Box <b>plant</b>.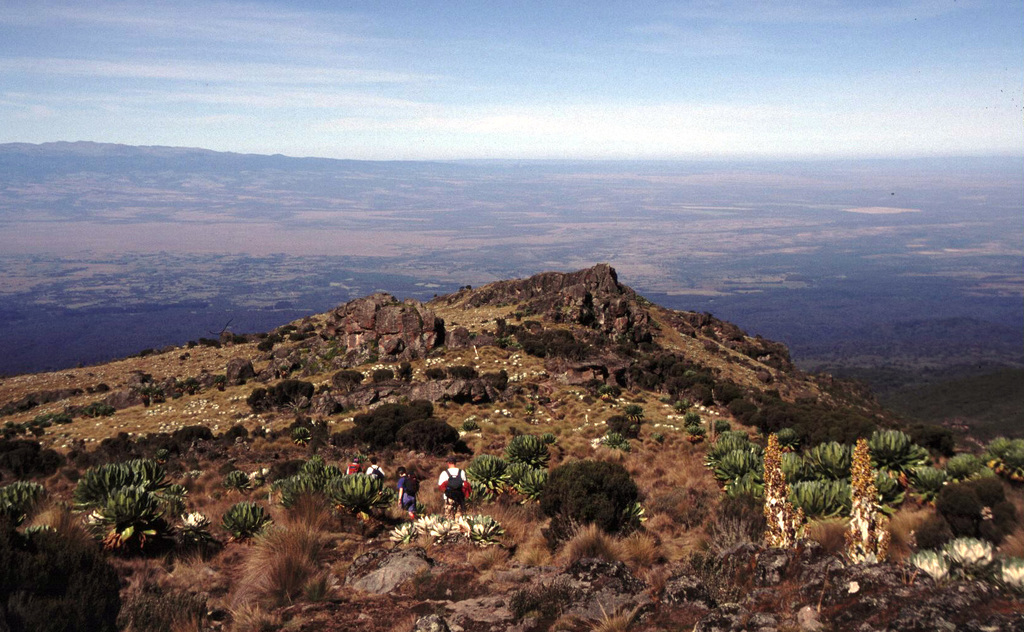
pyautogui.locateOnScreen(946, 448, 989, 485).
